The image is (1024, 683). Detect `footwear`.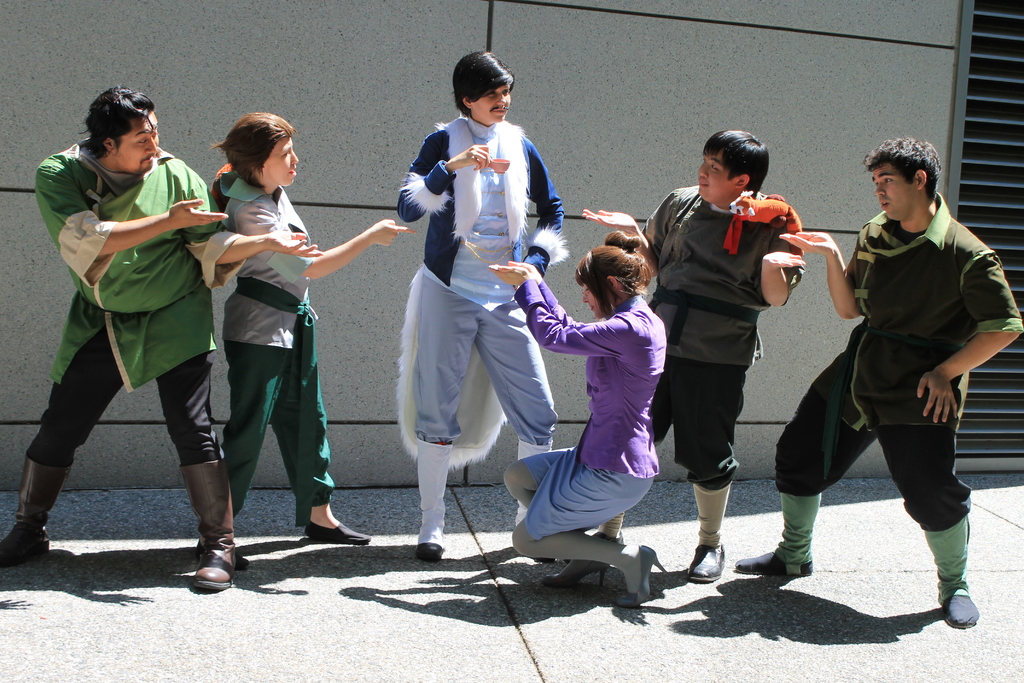
Detection: [417,536,454,561].
